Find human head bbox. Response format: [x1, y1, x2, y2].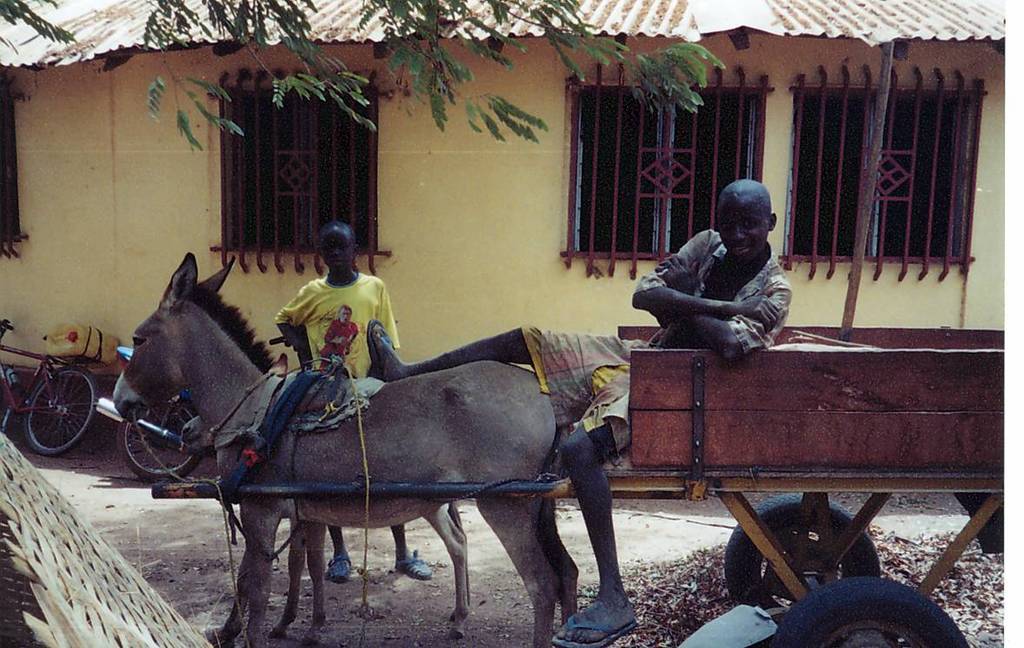
[313, 218, 362, 277].
